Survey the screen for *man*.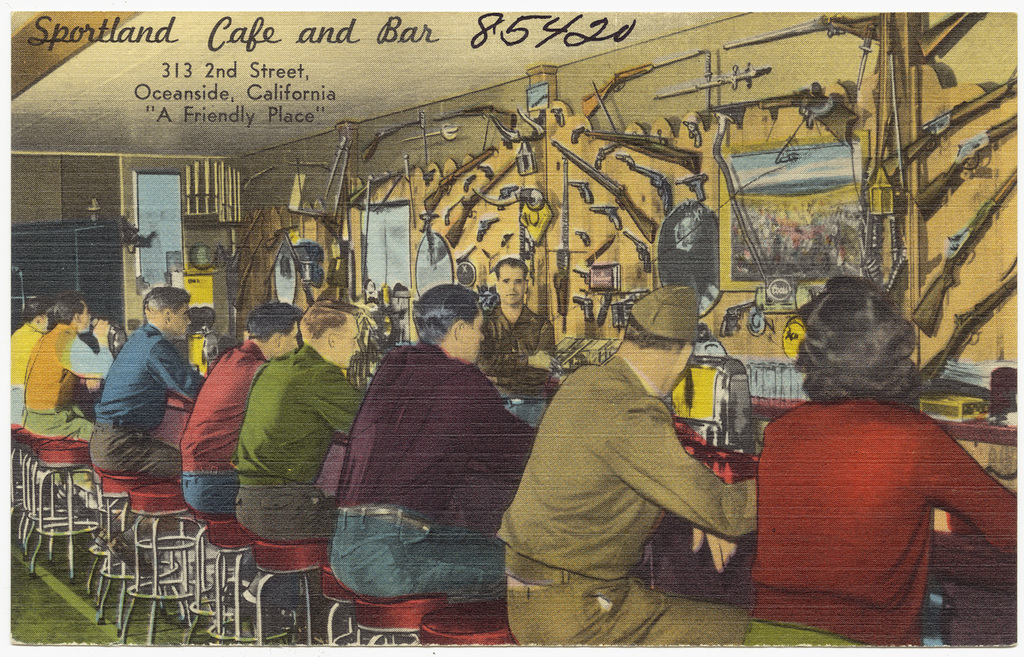
Survey found: locate(79, 292, 208, 535).
